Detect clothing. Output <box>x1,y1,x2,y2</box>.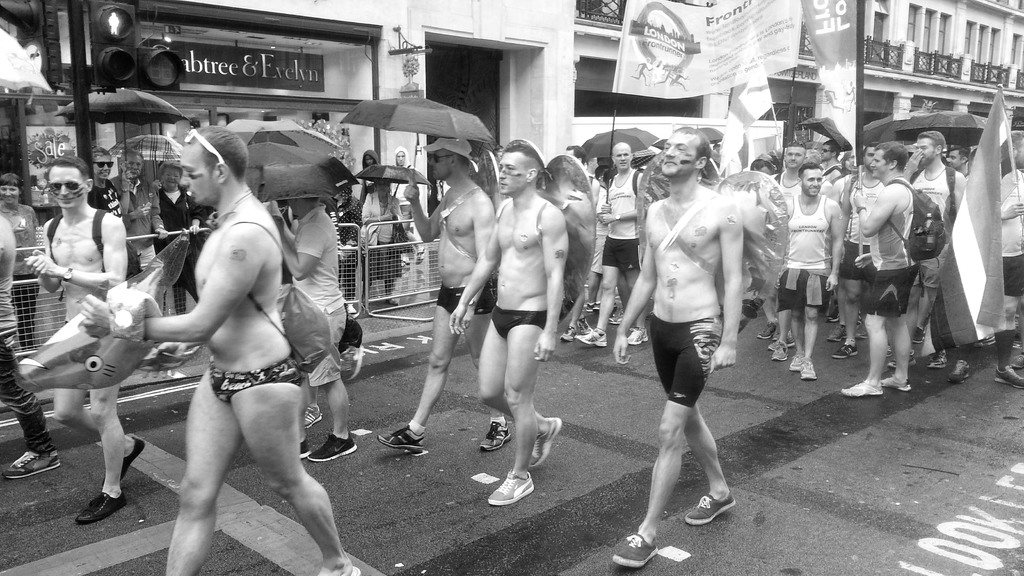
<box>483,303,549,337</box>.
